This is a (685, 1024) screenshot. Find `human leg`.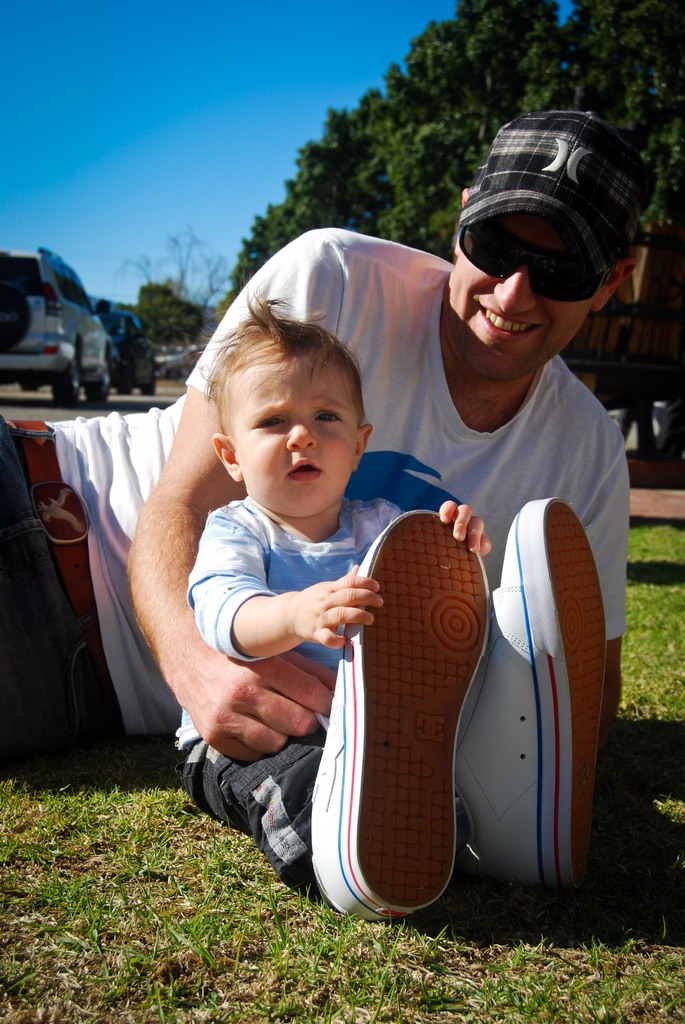
Bounding box: pyautogui.locateOnScreen(457, 503, 607, 892).
